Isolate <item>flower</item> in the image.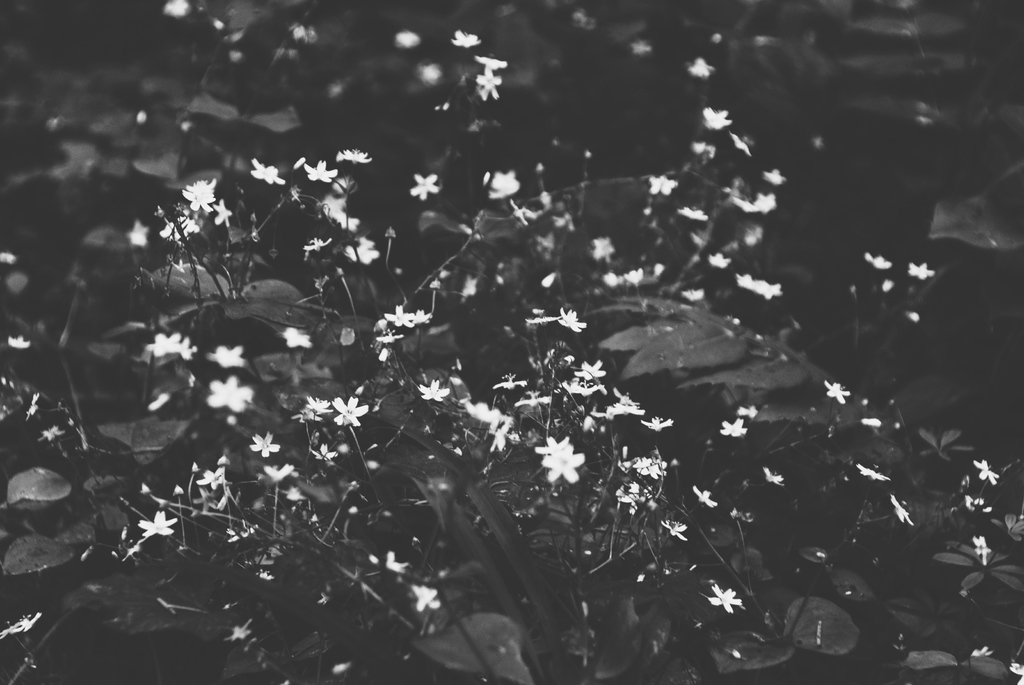
Isolated region: (left=825, top=378, right=854, bottom=407).
